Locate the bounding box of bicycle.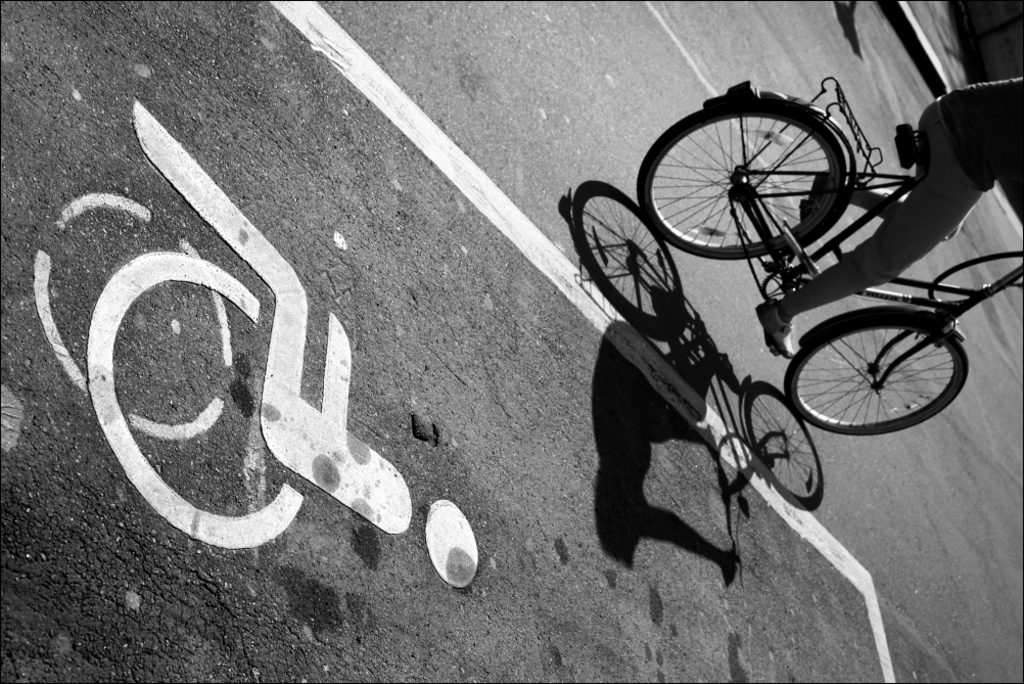
Bounding box: {"x1": 638, "y1": 75, "x2": 1023, "y2": 437}.
